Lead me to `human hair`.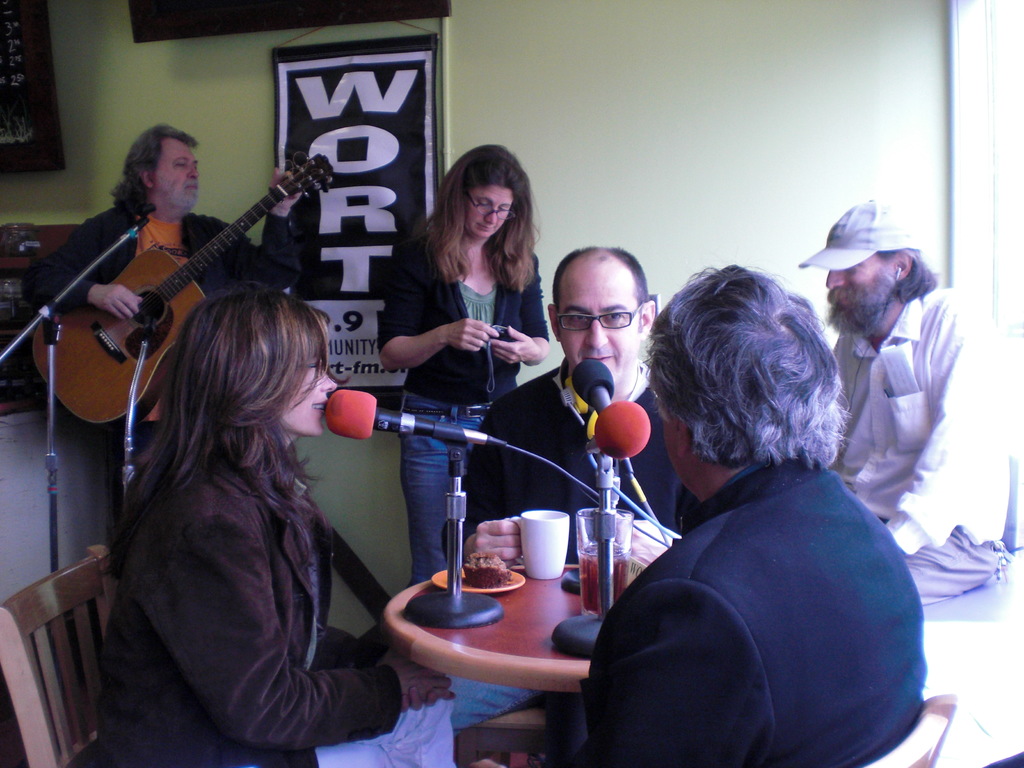
Lead to bbox(427, 138, 540, 283).
